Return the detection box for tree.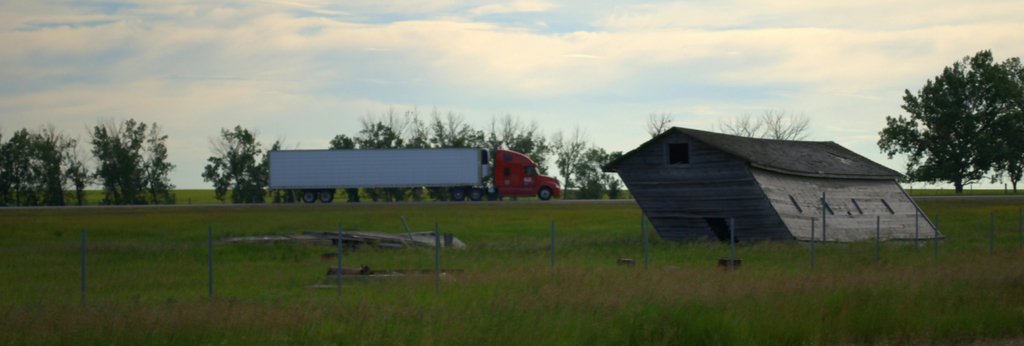
Rect(756, 106, 812, 140).
